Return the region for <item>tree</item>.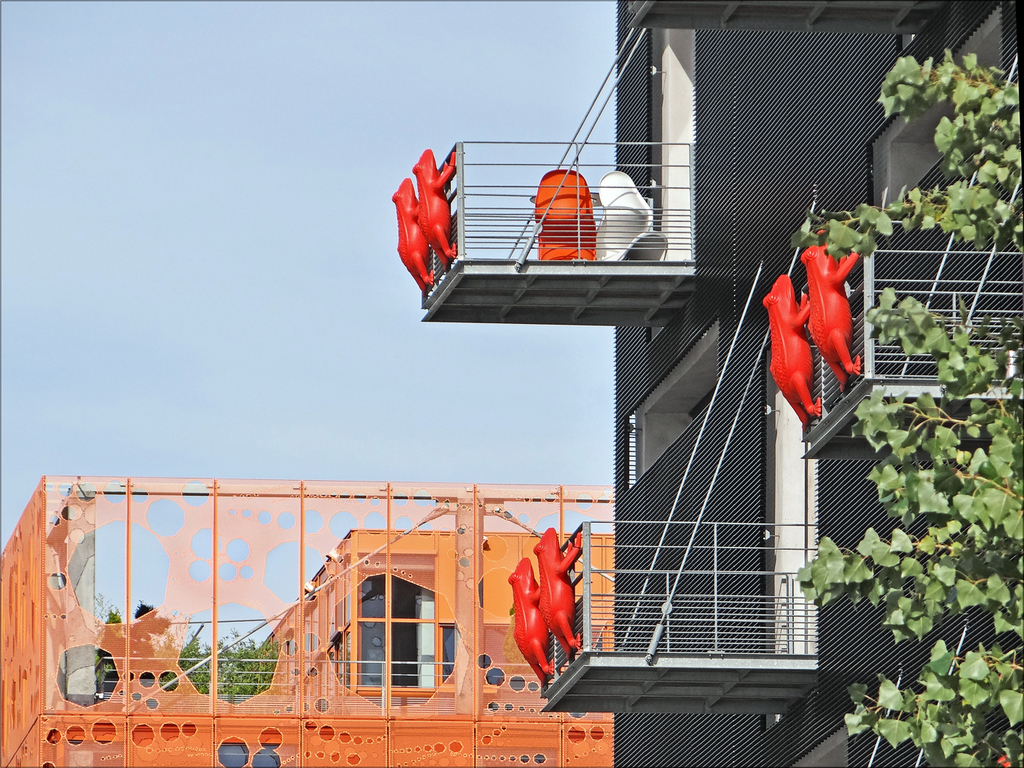
787, 43, 1023, 767.
